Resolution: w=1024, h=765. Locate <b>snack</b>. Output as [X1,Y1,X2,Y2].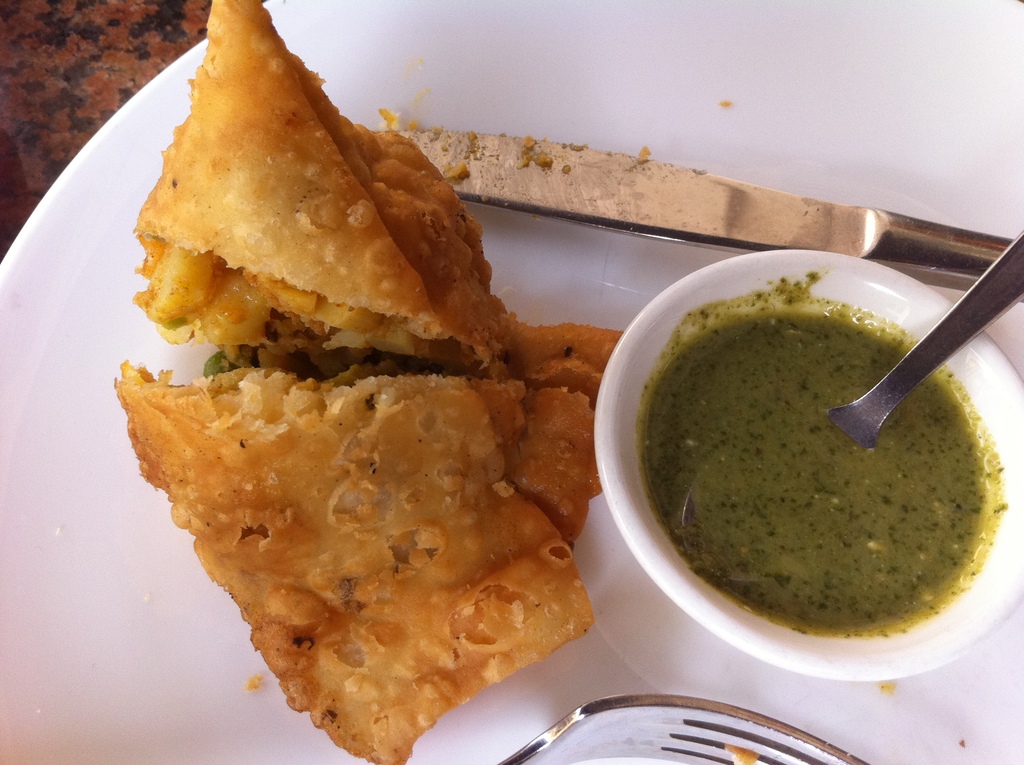
[116,117,625,748].
